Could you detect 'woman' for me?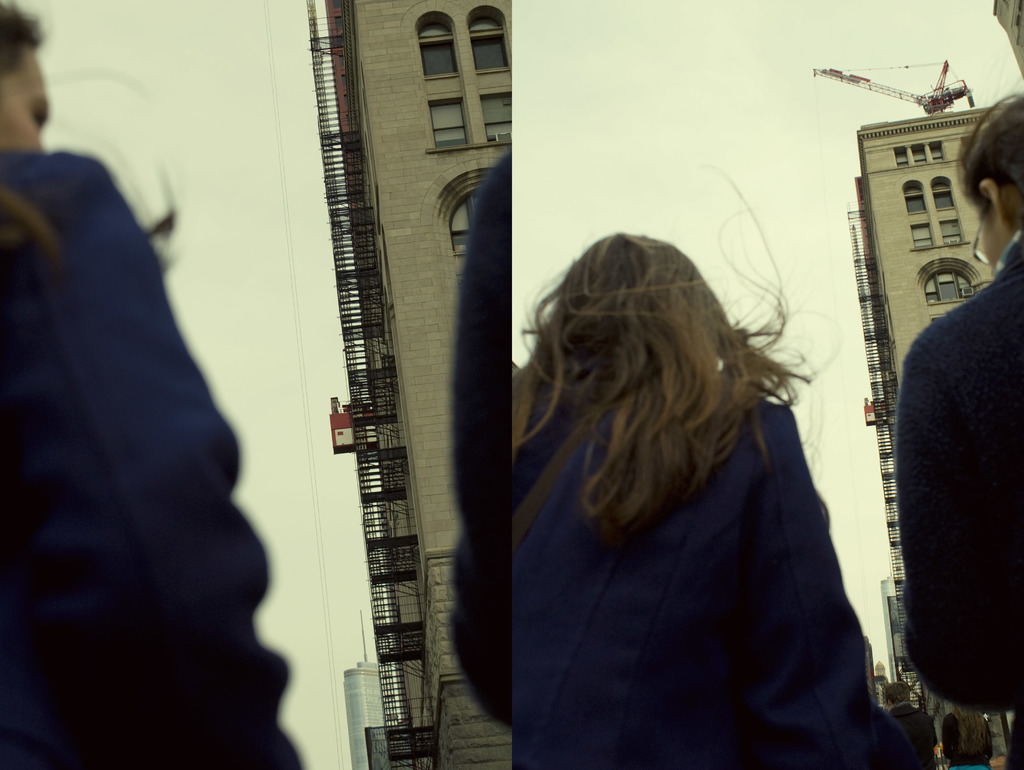
Detection result: l=0, t=0, r=303, b=769.
